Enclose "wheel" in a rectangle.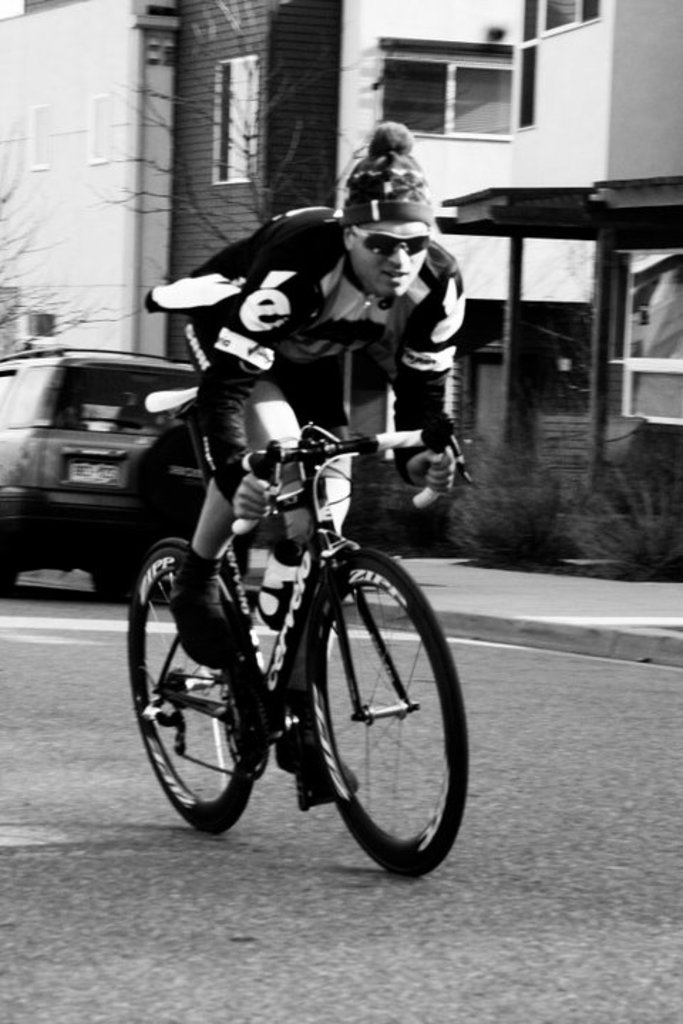
BBox(90, 576, 129, 597).
